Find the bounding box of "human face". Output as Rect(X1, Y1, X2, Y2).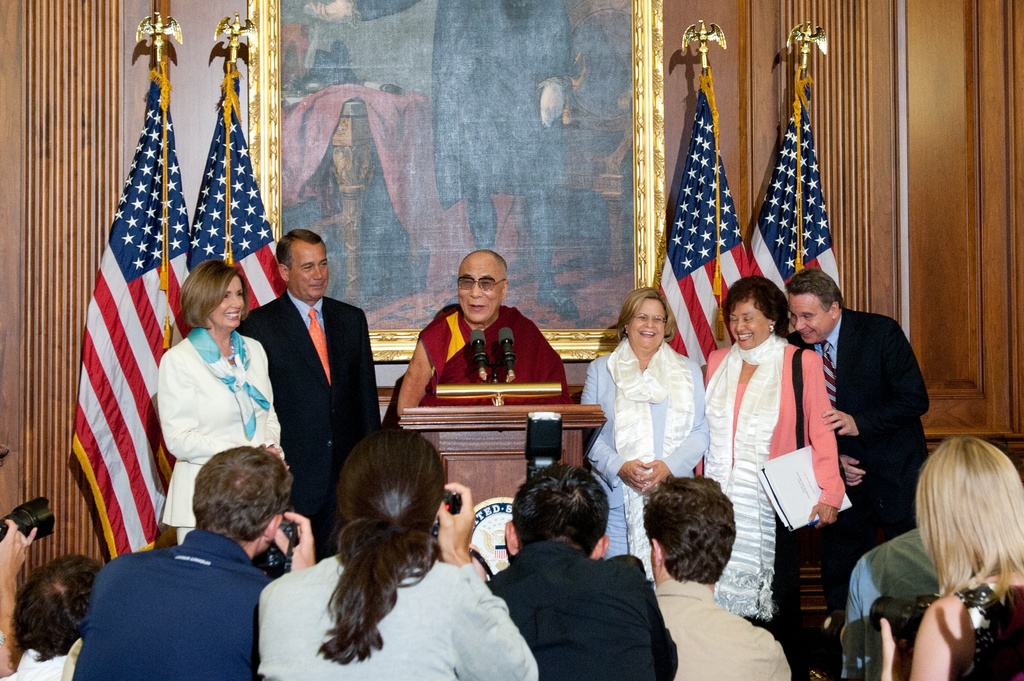
Rect(628, 301, 666, 345).
